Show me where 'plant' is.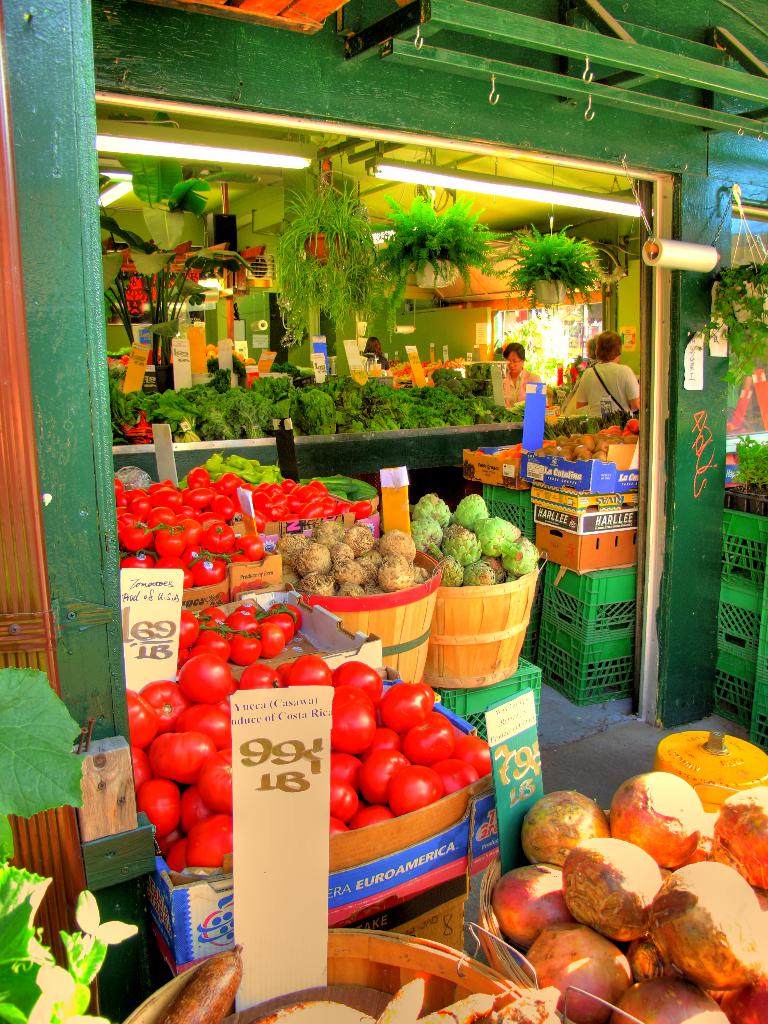
'plant' is at BBox(501, 218, 629, 318).
